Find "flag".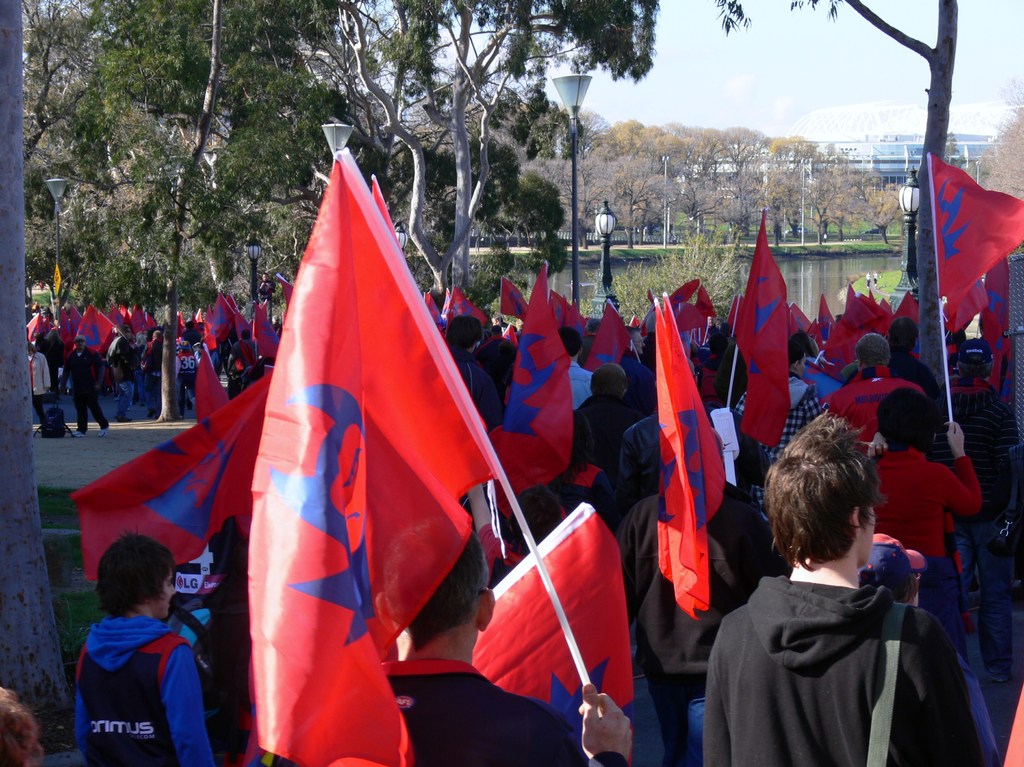
bbox=(545, 286, 577, 330).
